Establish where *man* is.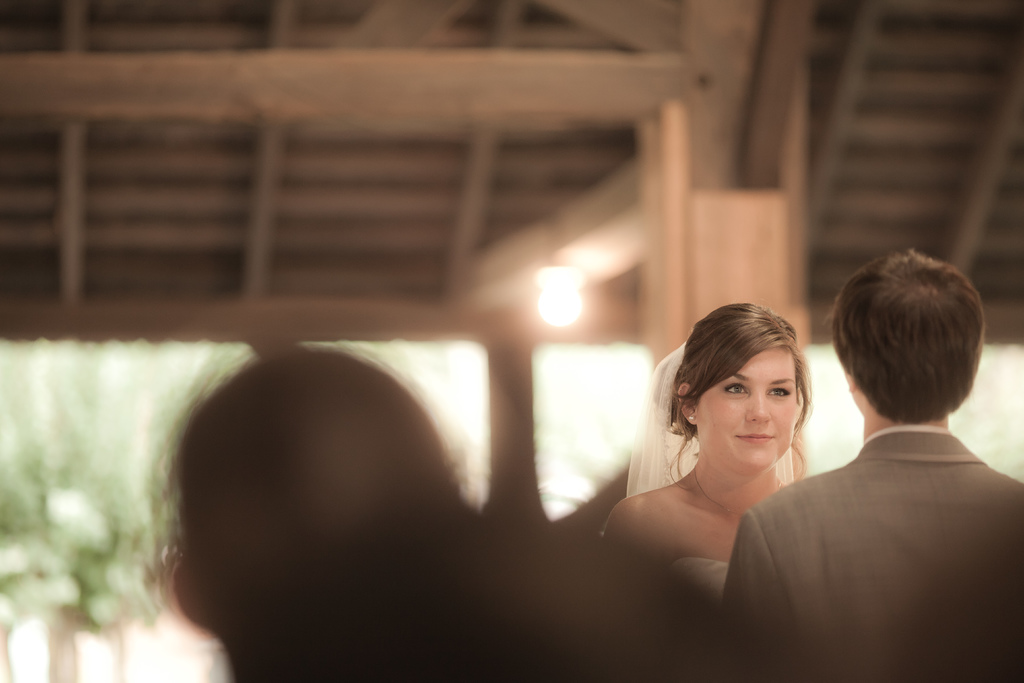
Established at x1=180, y1=350, x2=474, y2=682.
